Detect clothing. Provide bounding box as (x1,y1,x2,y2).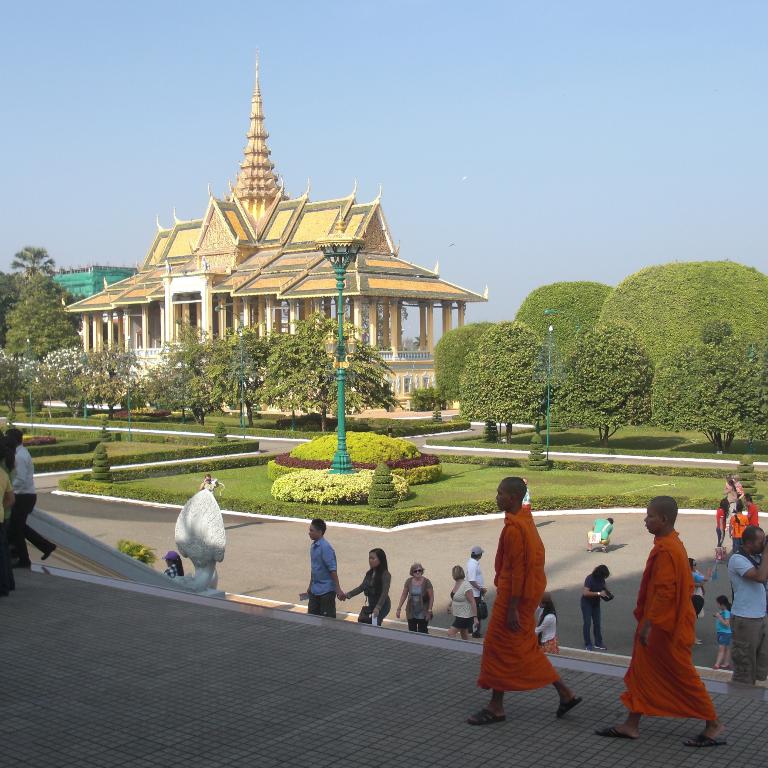
(462,554,487,615).
